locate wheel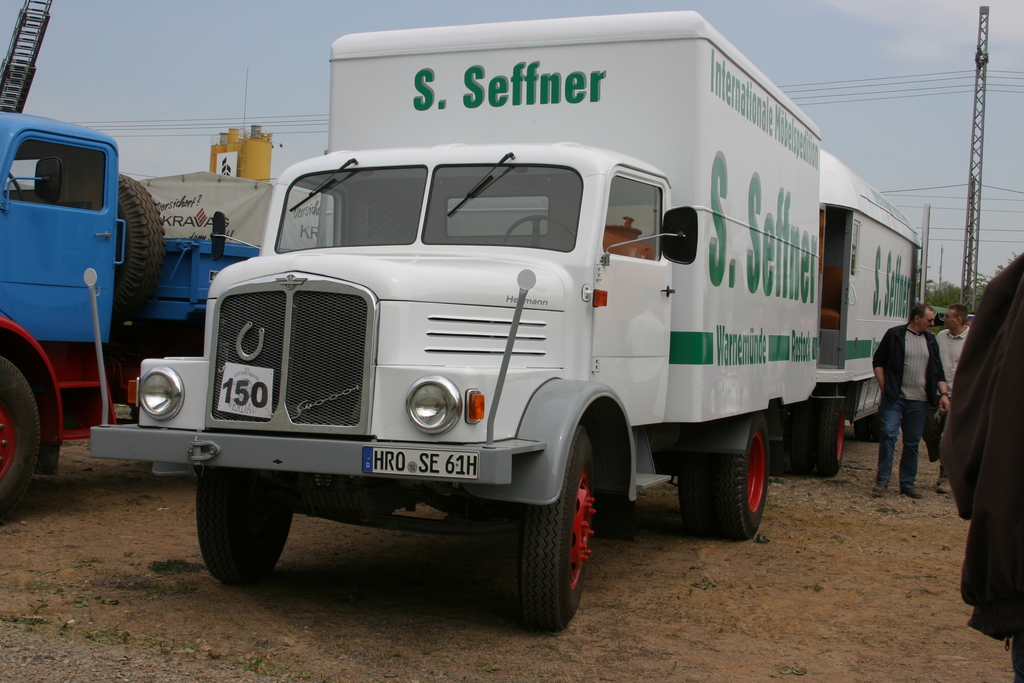
bbox(513, 417, 598, 641)
